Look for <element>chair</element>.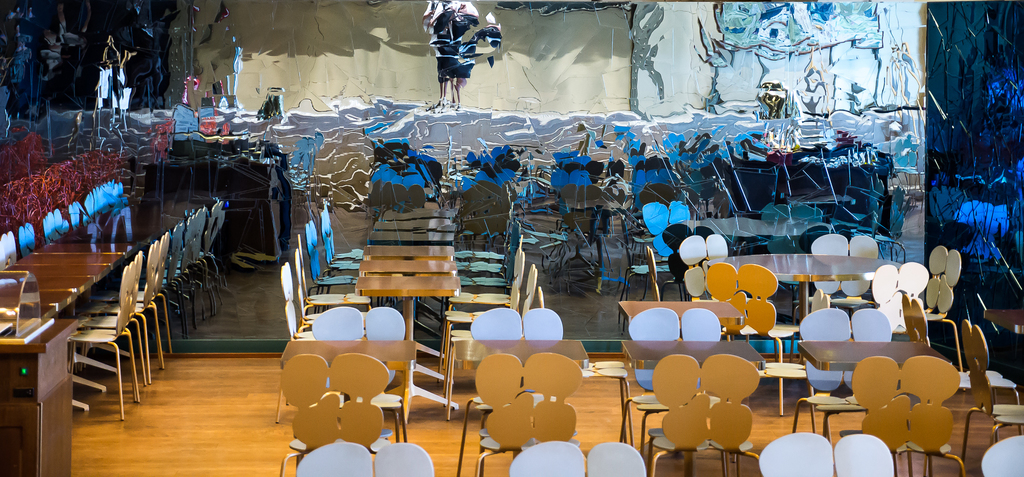
Found: x1=758, y1=434, x2=832, y2=476.
